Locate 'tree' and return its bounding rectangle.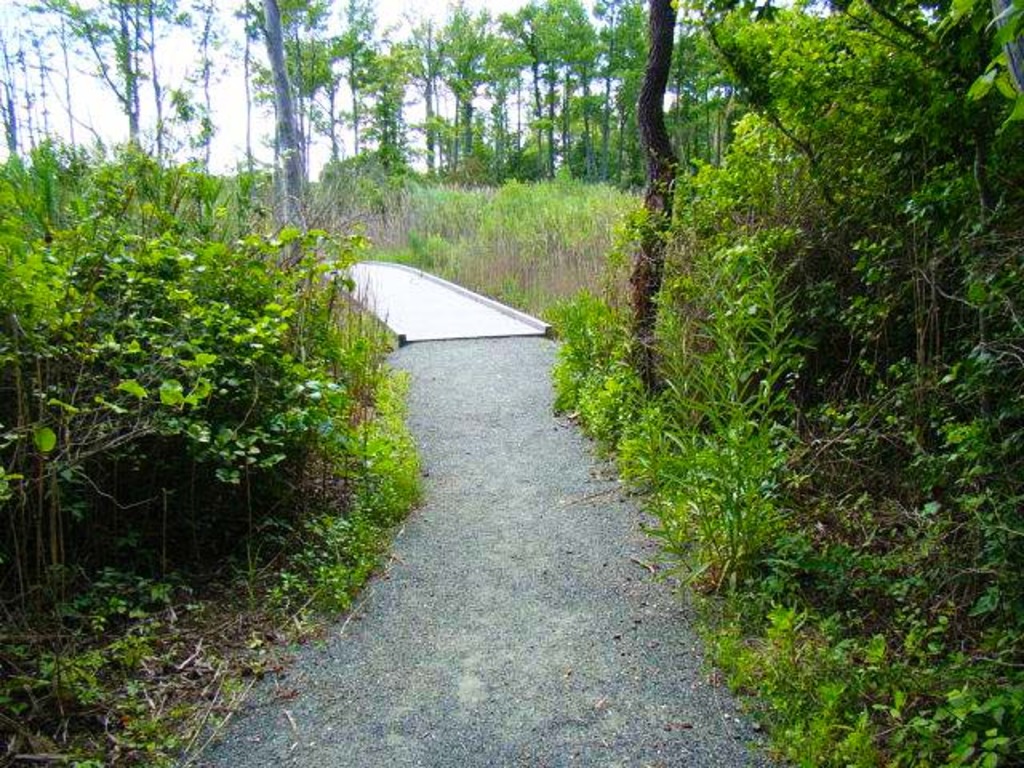
box(0, 13, 78, 222).
